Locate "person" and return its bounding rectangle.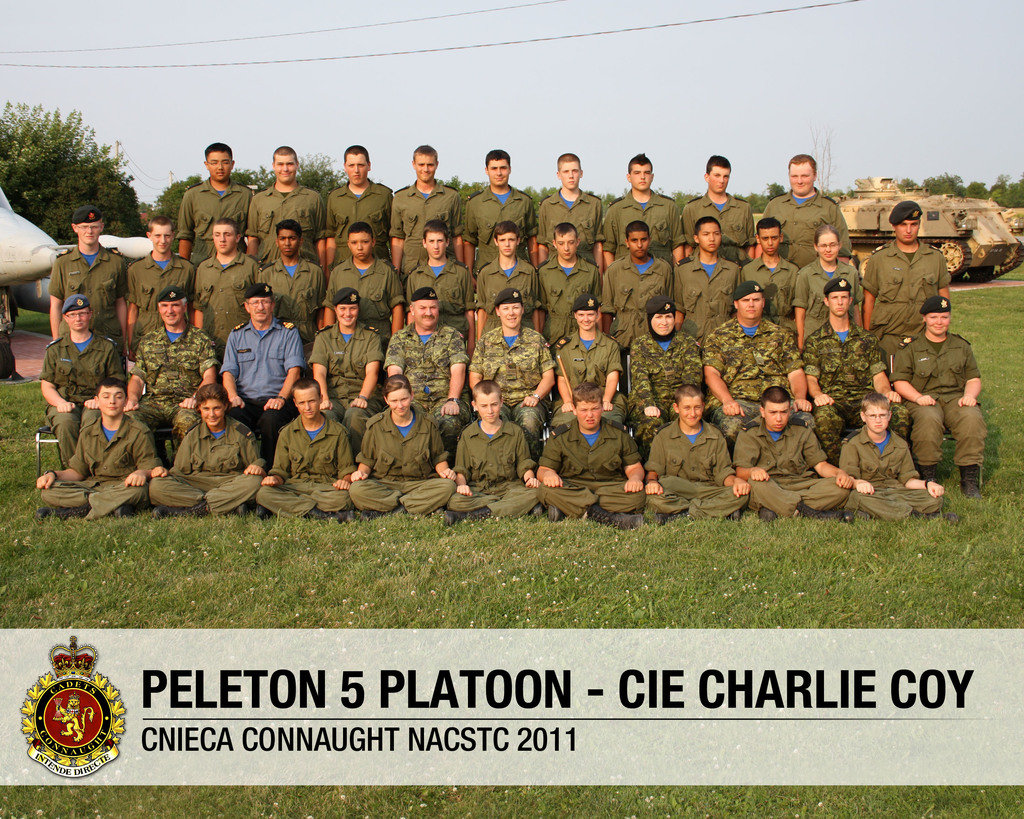
locate(33, 376, 156, 523).
